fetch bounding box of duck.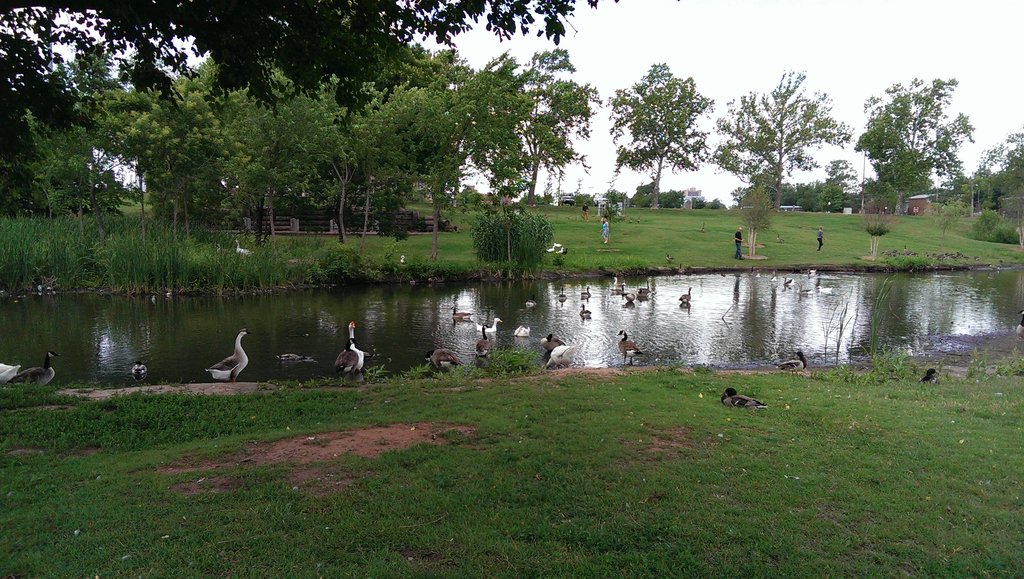
Bbox: {"x1": 516, "y1": 321, "x2": 533, "y2": 337}.
